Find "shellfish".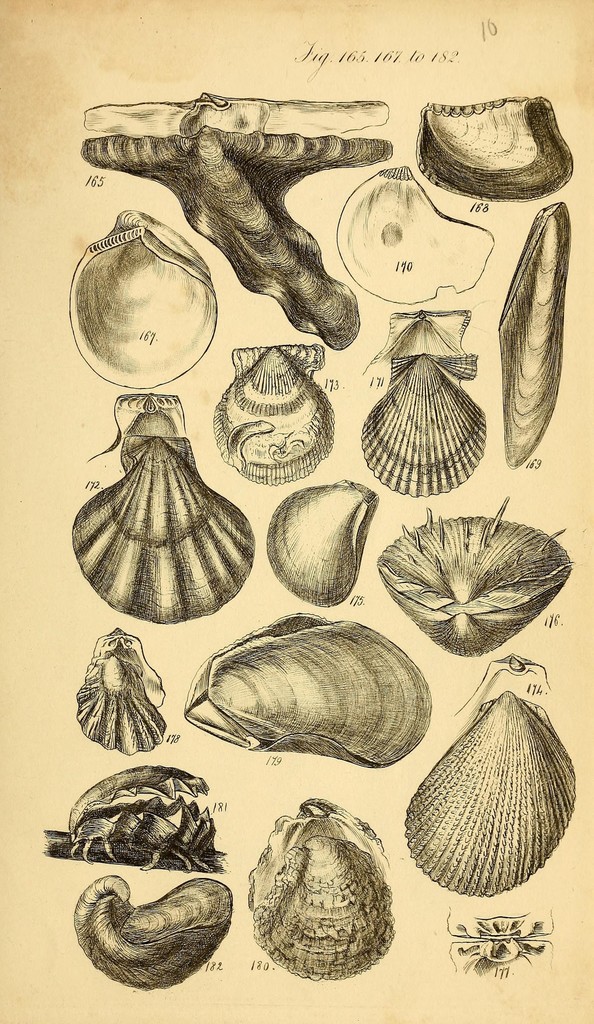
crop(445, 908, 560, 979).
